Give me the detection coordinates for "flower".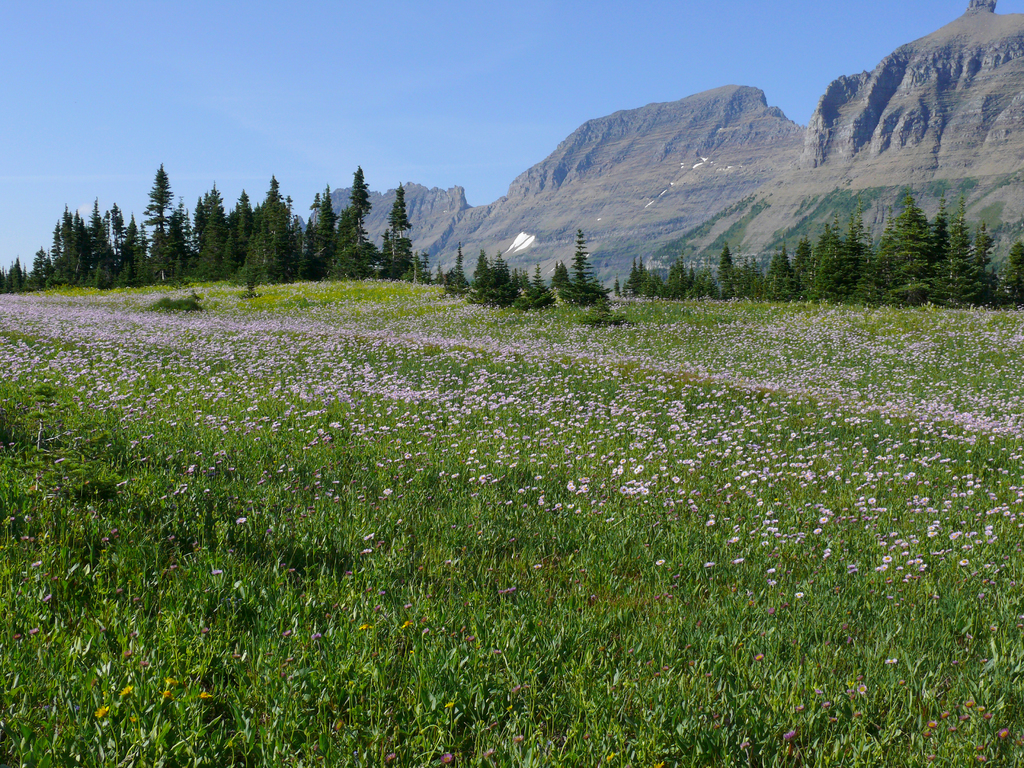
209,566,223,577.
